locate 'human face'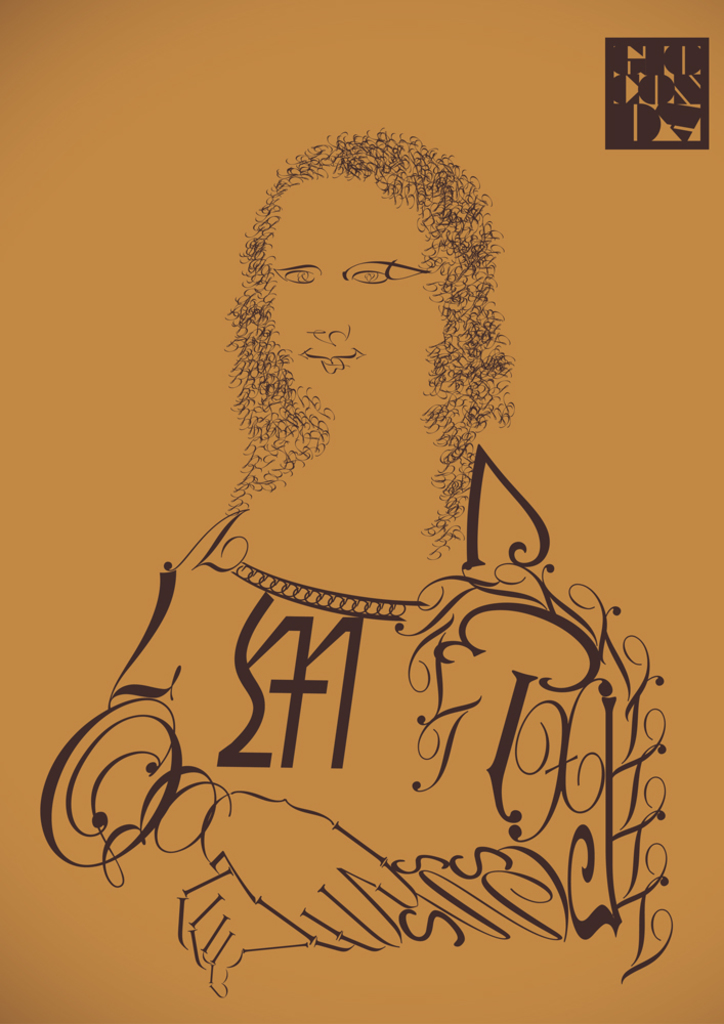
select_region(272, 173, 444, 434)
